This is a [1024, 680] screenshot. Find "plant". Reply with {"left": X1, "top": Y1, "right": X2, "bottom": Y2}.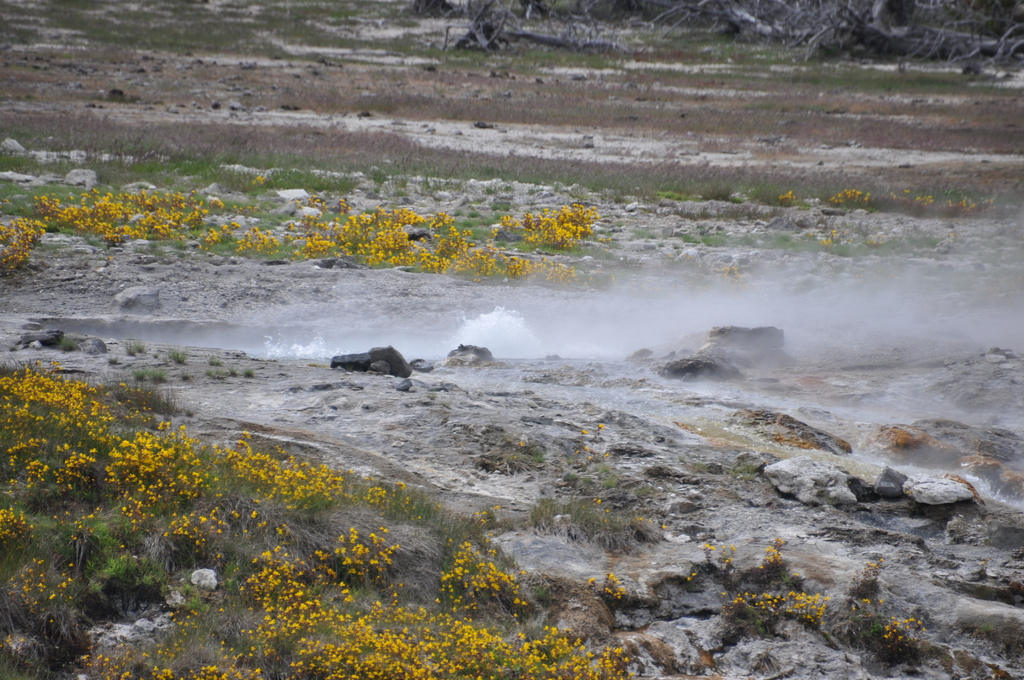
{"left": 782, "top": 184, "right": 799, "bottom": 202}.
